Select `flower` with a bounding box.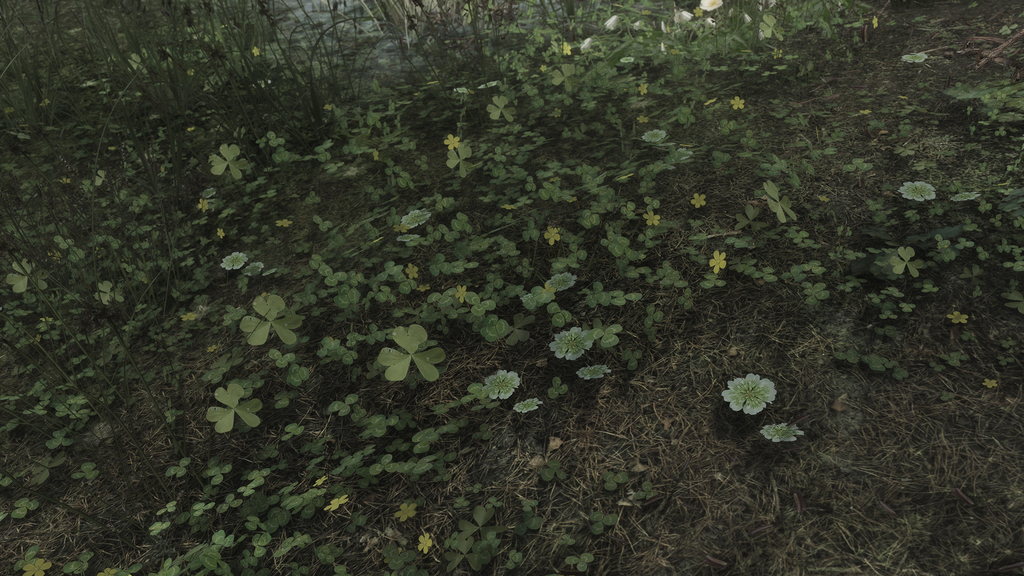
<bbox>708, 249, 727, 273</bbox>.
